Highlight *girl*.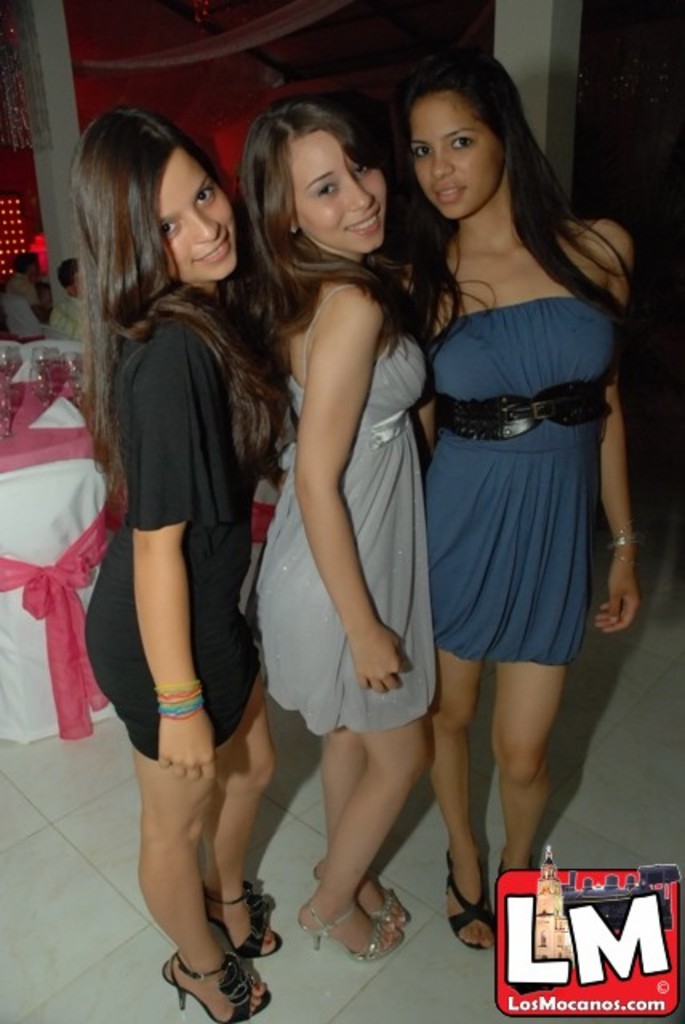
Highlighted region: [left=251, top=96, right=442, bottom=960].
